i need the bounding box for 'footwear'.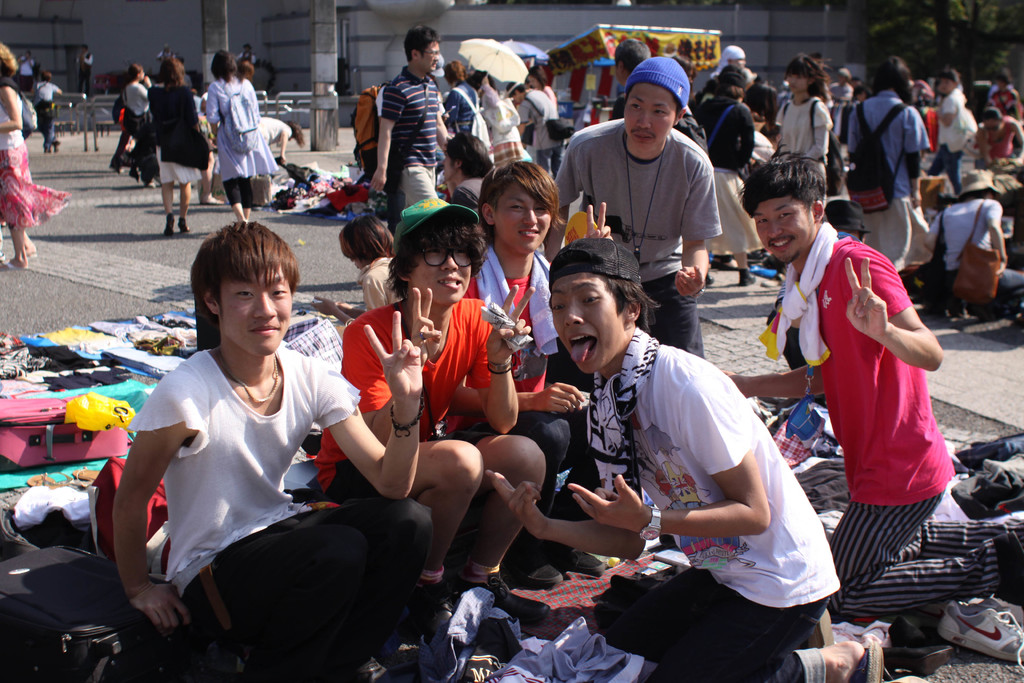
Here it is: [705, 279, 717, 289].
